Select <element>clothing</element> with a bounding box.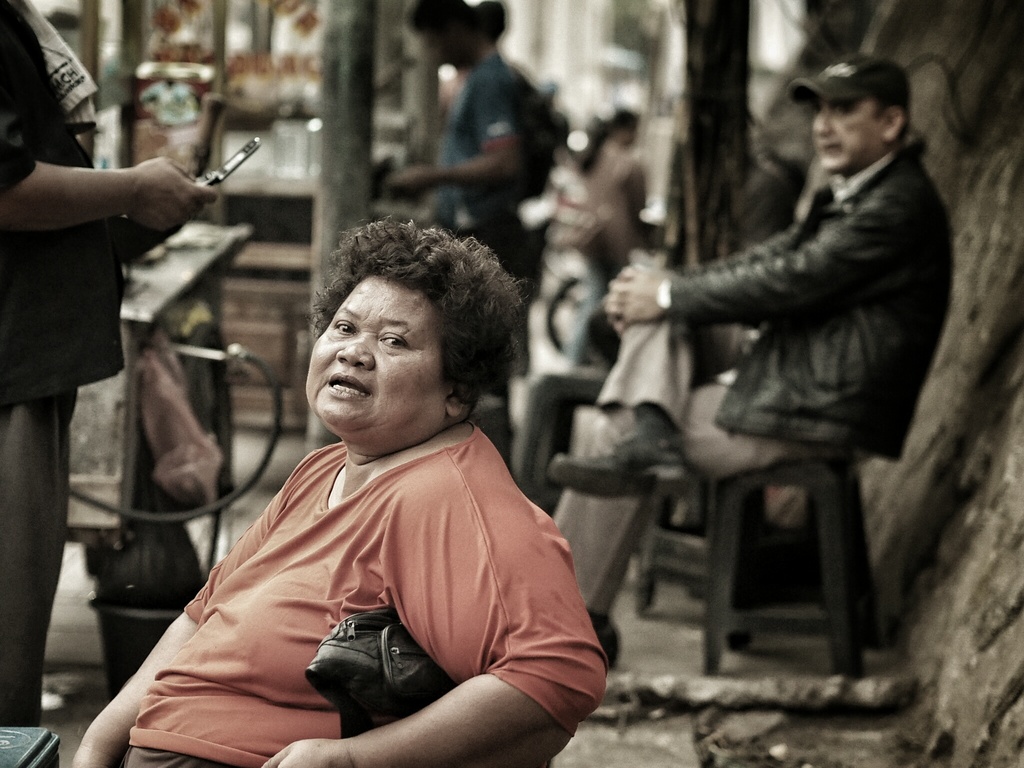
locate(0, 0, 131, 725).
